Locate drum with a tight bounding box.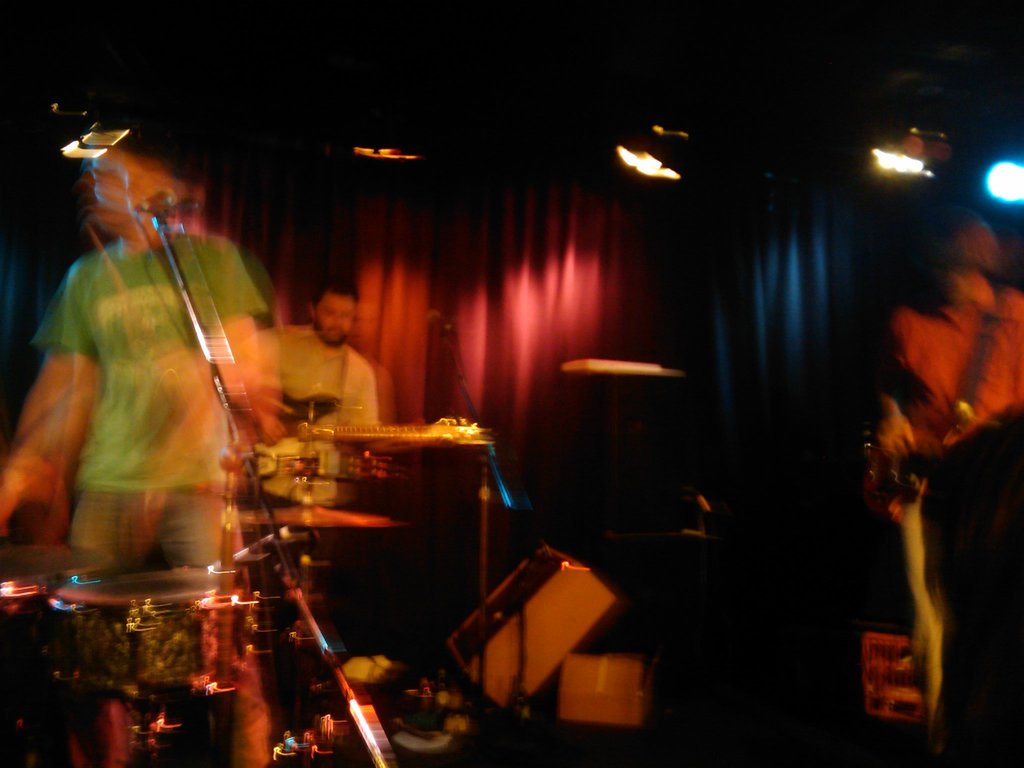
l=49, t=569, r=248, b=689.
